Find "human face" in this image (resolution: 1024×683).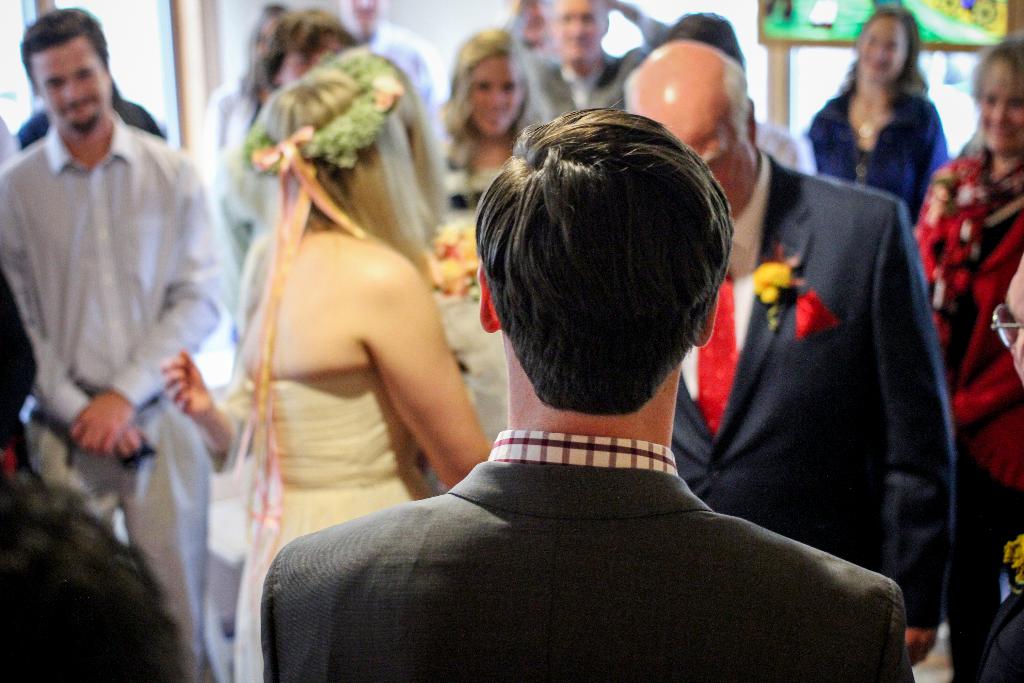
bbox(473, 49, 520, 131).
